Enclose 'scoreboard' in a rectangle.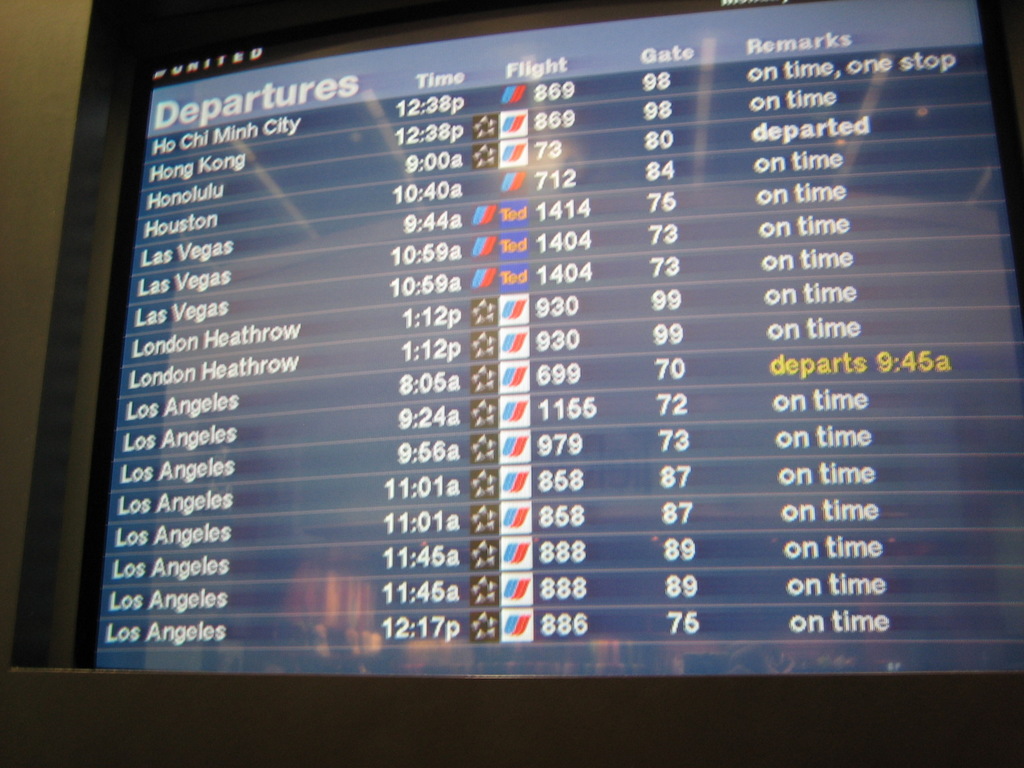
left=52, top=43, right=1023, bottom=735.
